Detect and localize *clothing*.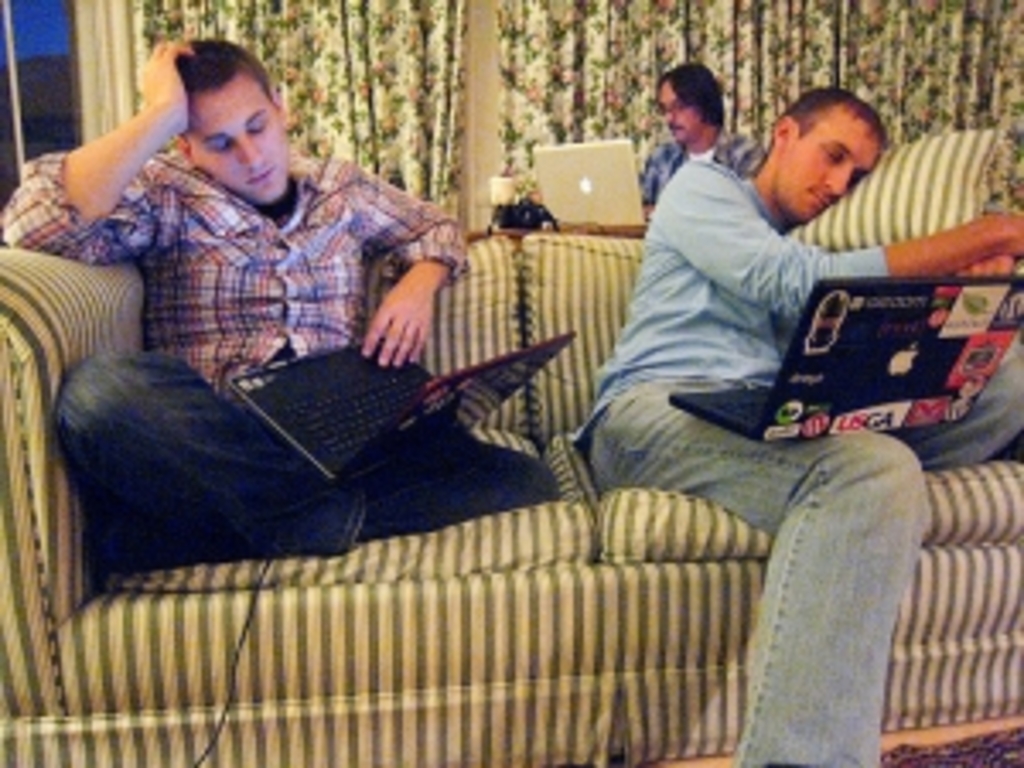
Localized at 0,133,471,539.
